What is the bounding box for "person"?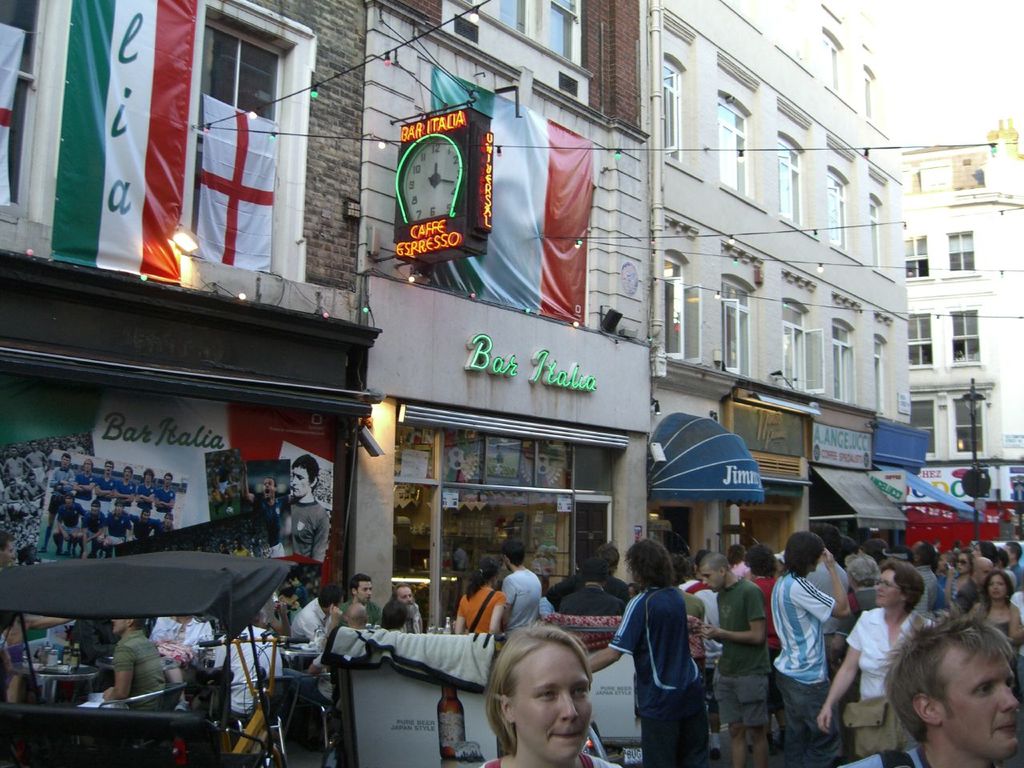
x1=279, y1=453, x2=327, y2=569.
